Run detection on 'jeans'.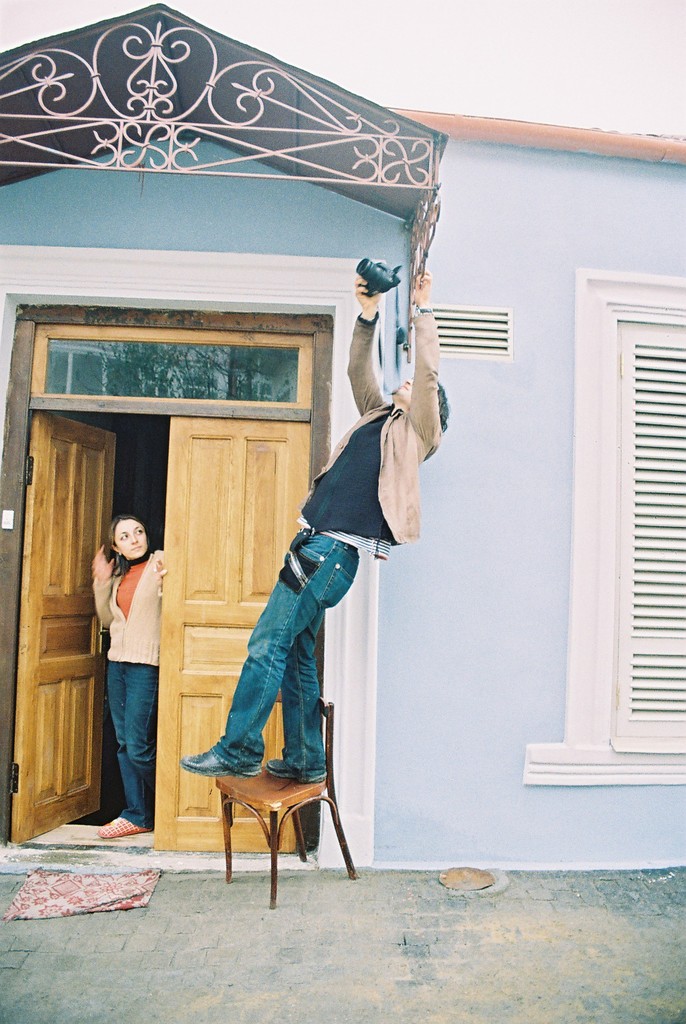
Result: (213, 524, 358, 788).
